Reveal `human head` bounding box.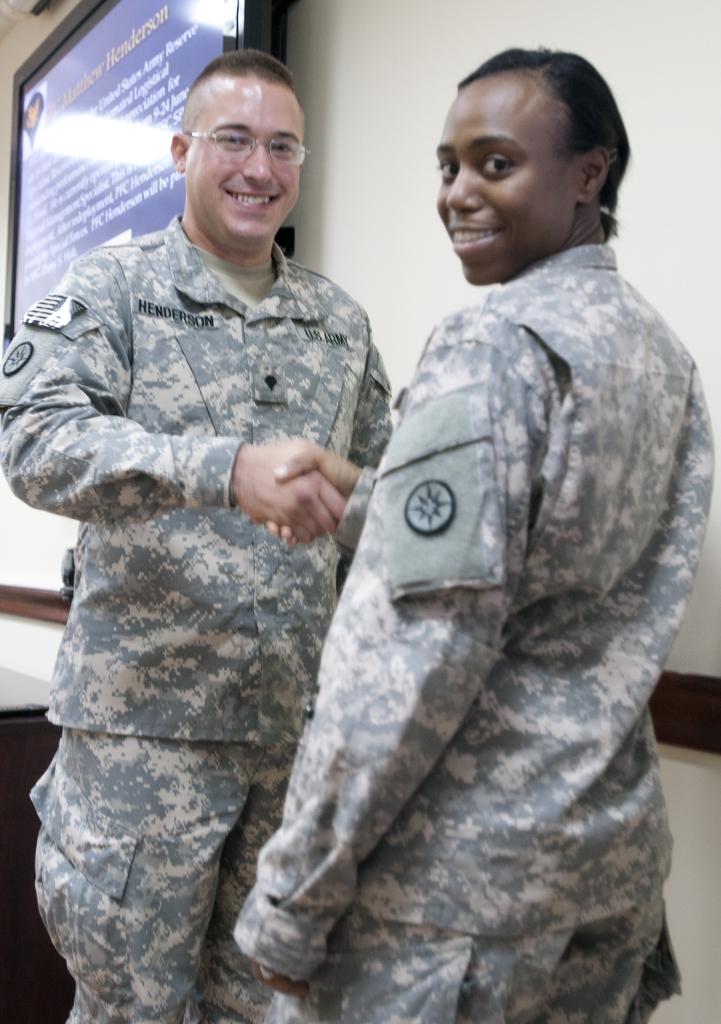
Revealed: select_region(423, 42, 635, 264).
